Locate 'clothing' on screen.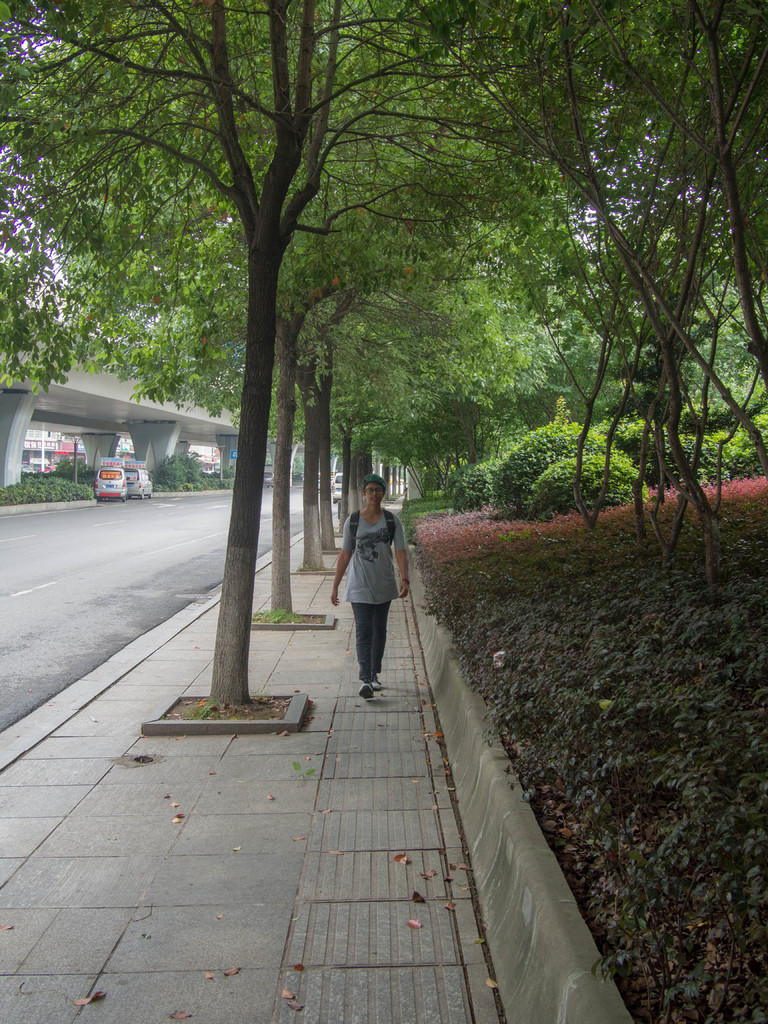
On screen at crop(339, 485, 413, 654).
